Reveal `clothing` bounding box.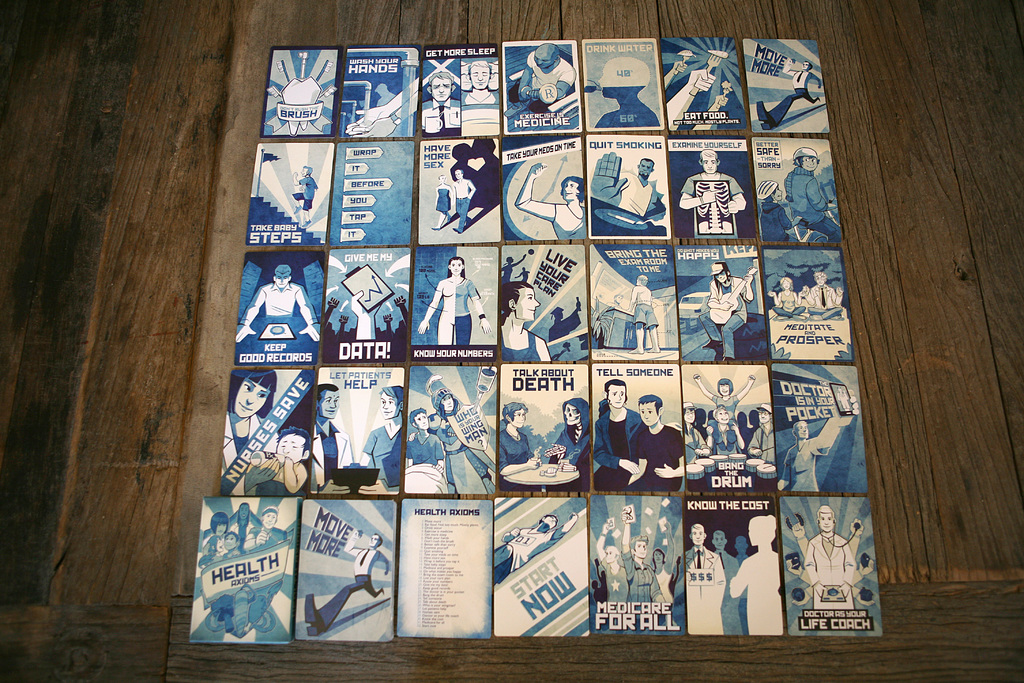
Revealed: 677 171 741 239.
